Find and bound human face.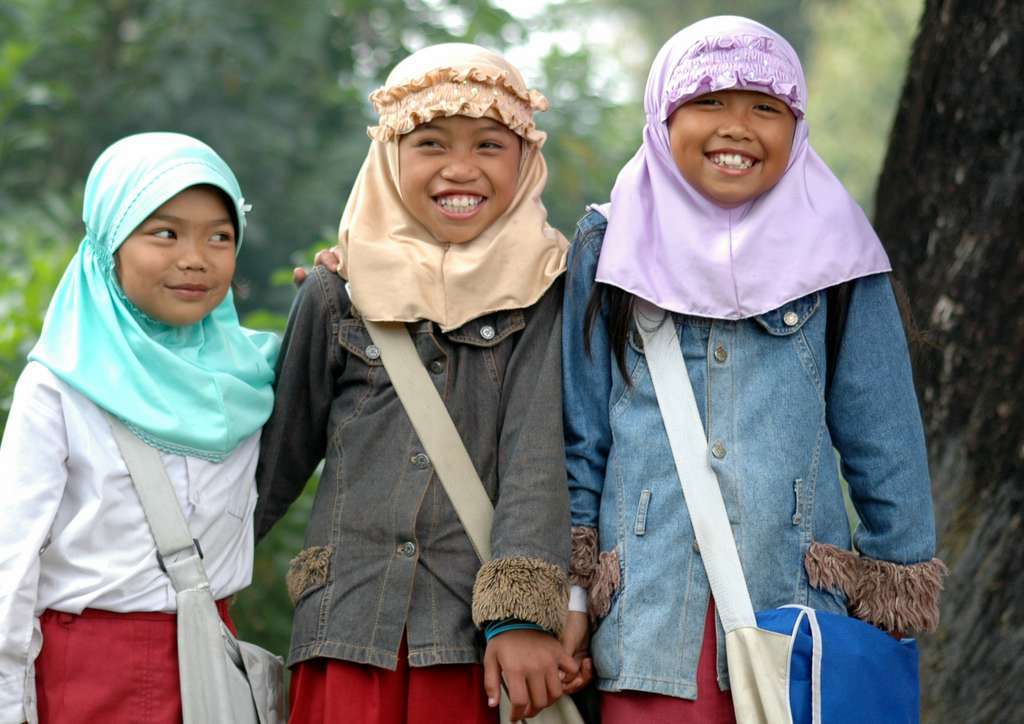
Bound: <region>82, 166, 242, 327</region>.
